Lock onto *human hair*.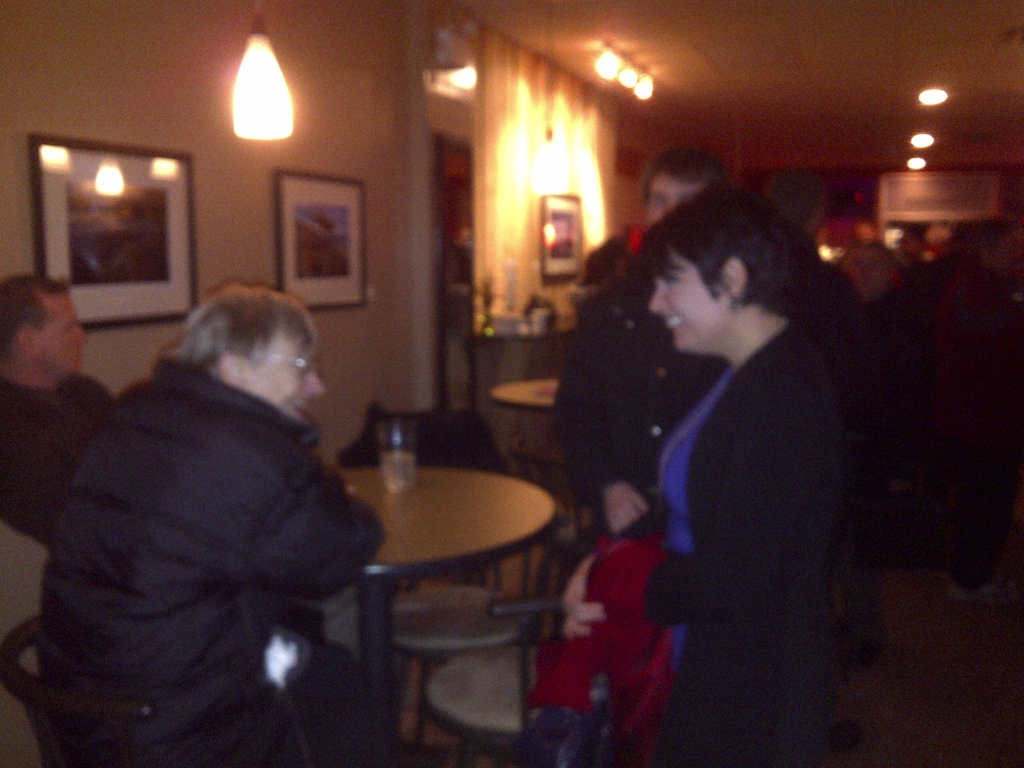
Locked: <bbox>158, 284, 319, 375</bbox>.
